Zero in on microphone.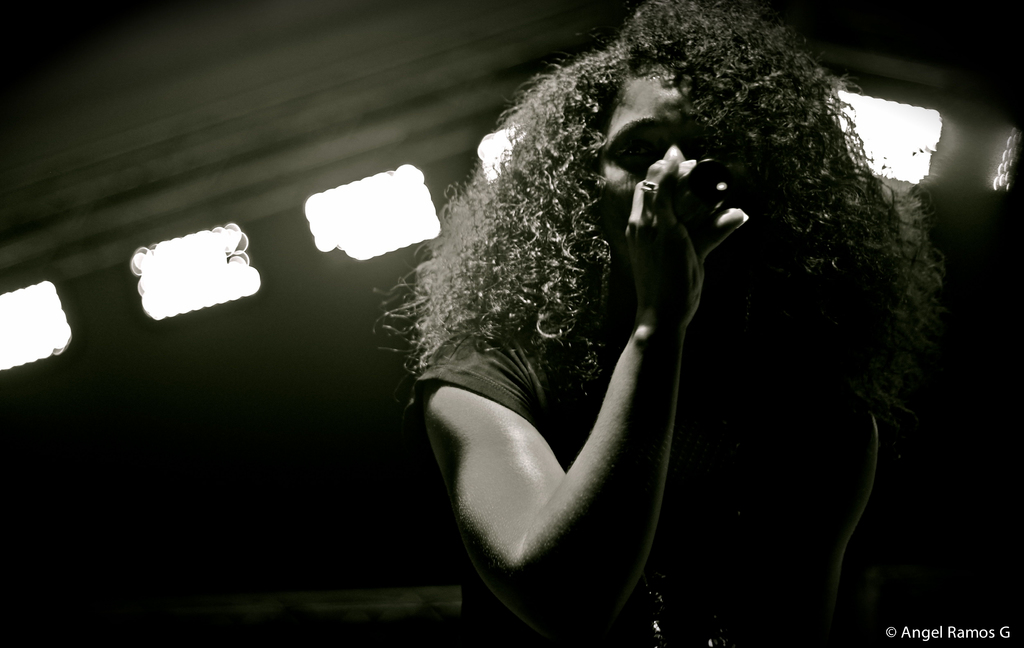
Zeroed in: crop(674, 156, 731, 225).
